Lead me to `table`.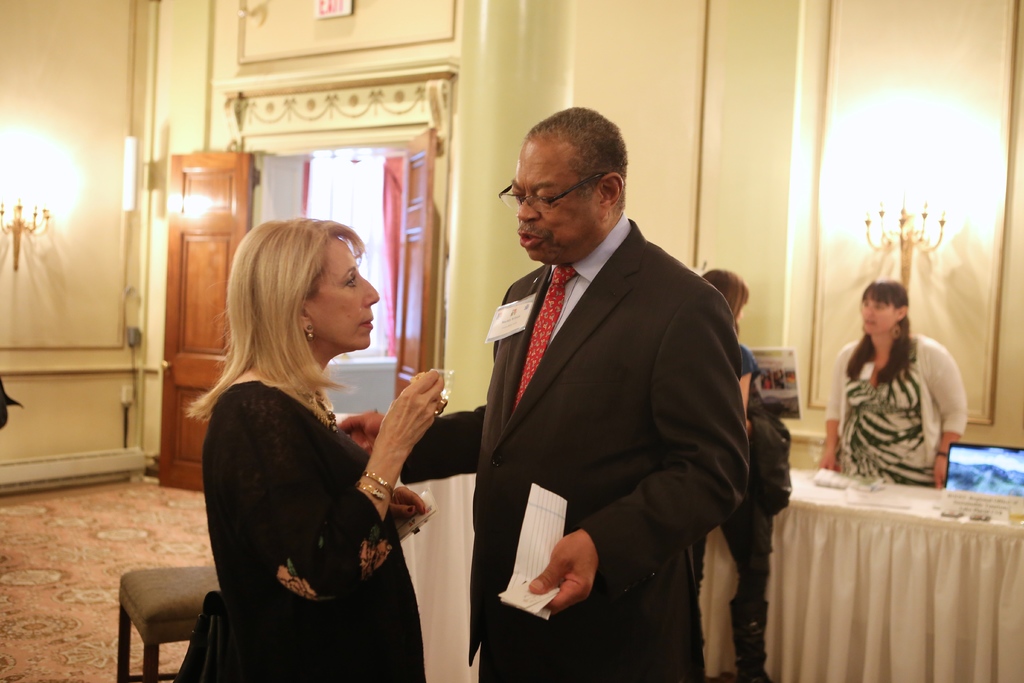
Lead to [x1=739, y1=443, x2=1019, y2=679].
